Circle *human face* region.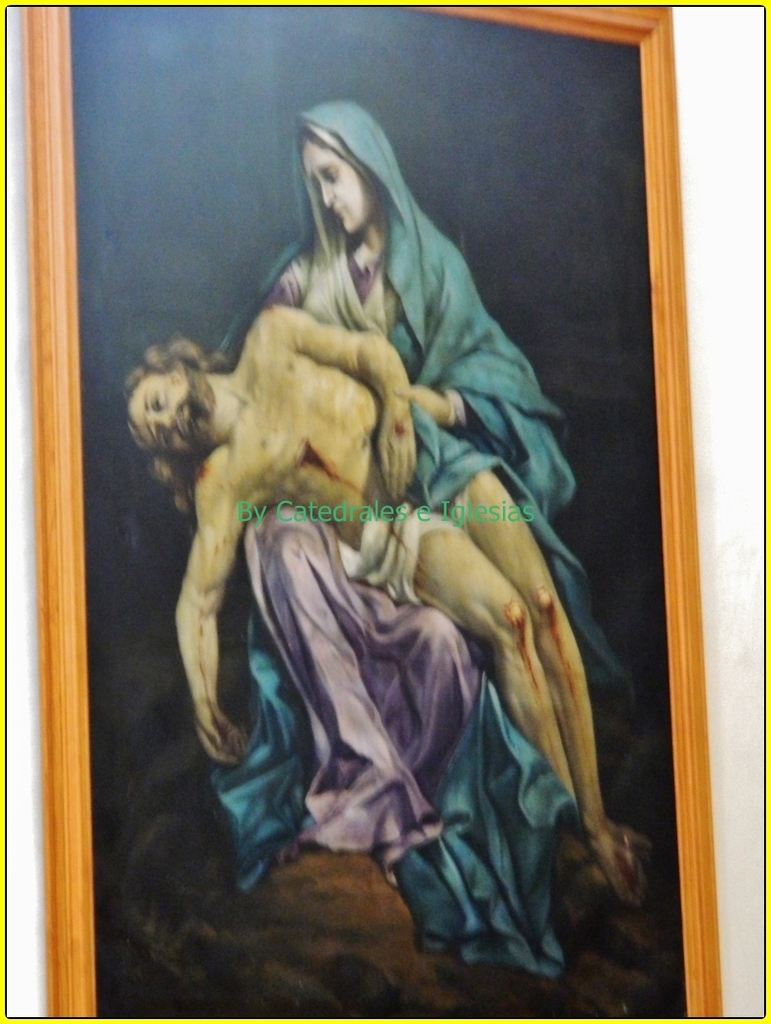
Region: (x1=129, y1=365, x2=207, y2=452).
